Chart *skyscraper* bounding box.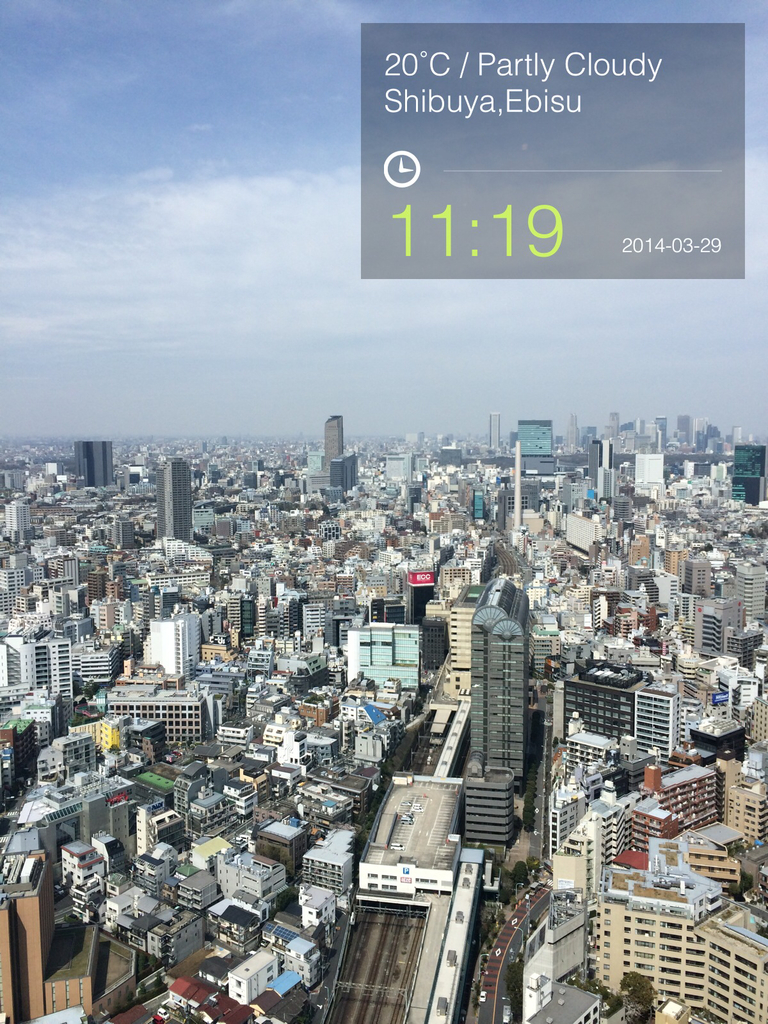
Charted: (x1=434, y1=431, x2=443, y2=443).
